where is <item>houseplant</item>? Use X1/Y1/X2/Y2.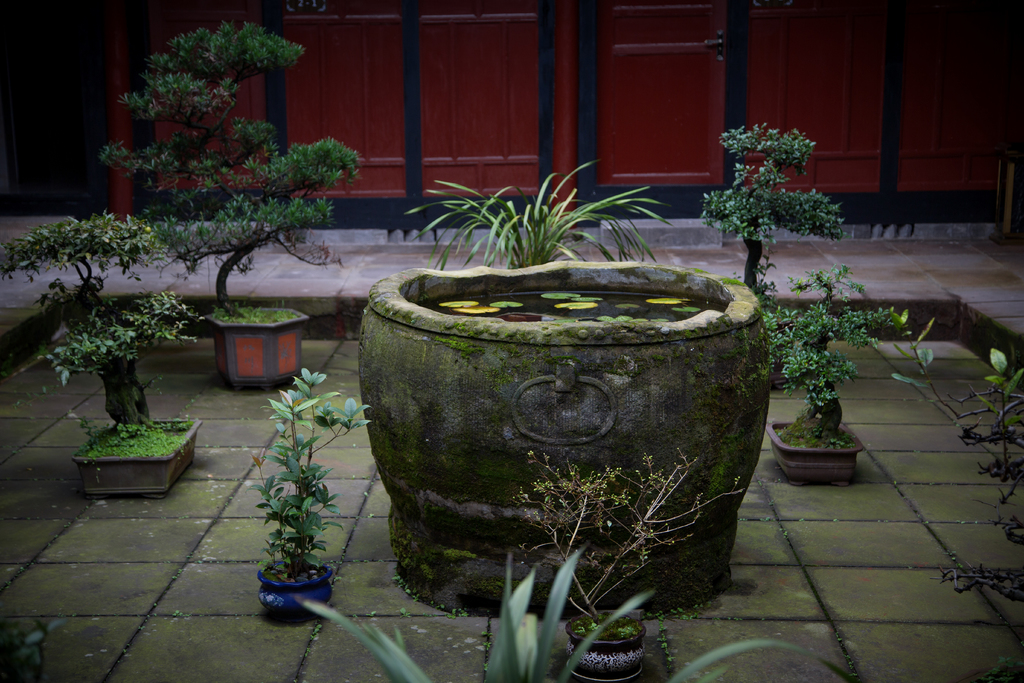
1/208/209/500.
